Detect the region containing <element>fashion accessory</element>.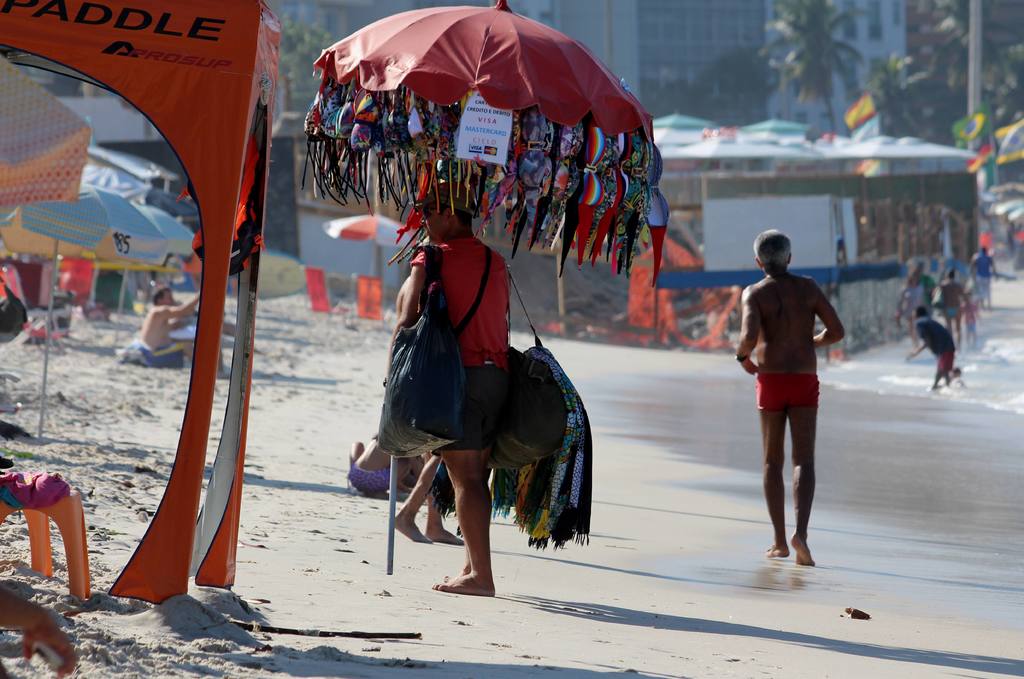
(452, 243, 494, 335).
